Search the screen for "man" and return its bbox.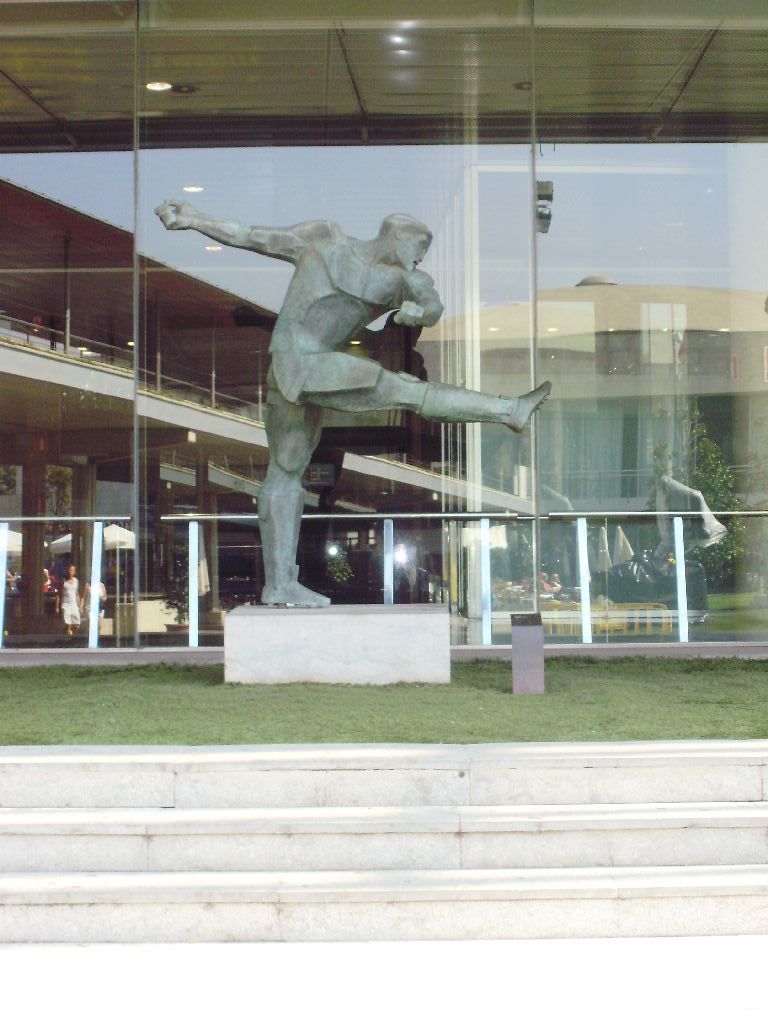
Found: box=[187, 194, 549, 579].
